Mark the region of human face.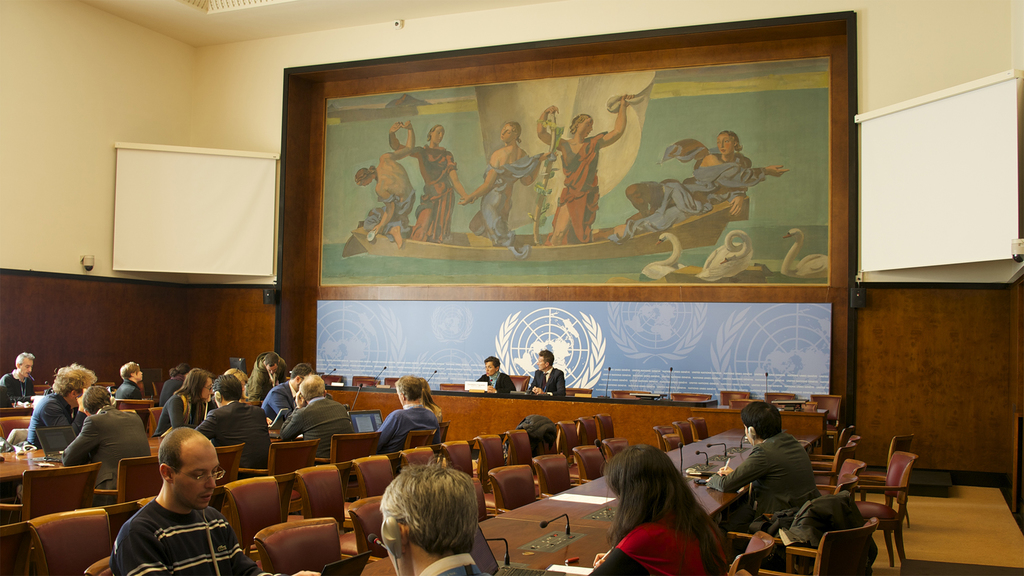
Region: x1=136, y1=372, x2=143, y2=378.
